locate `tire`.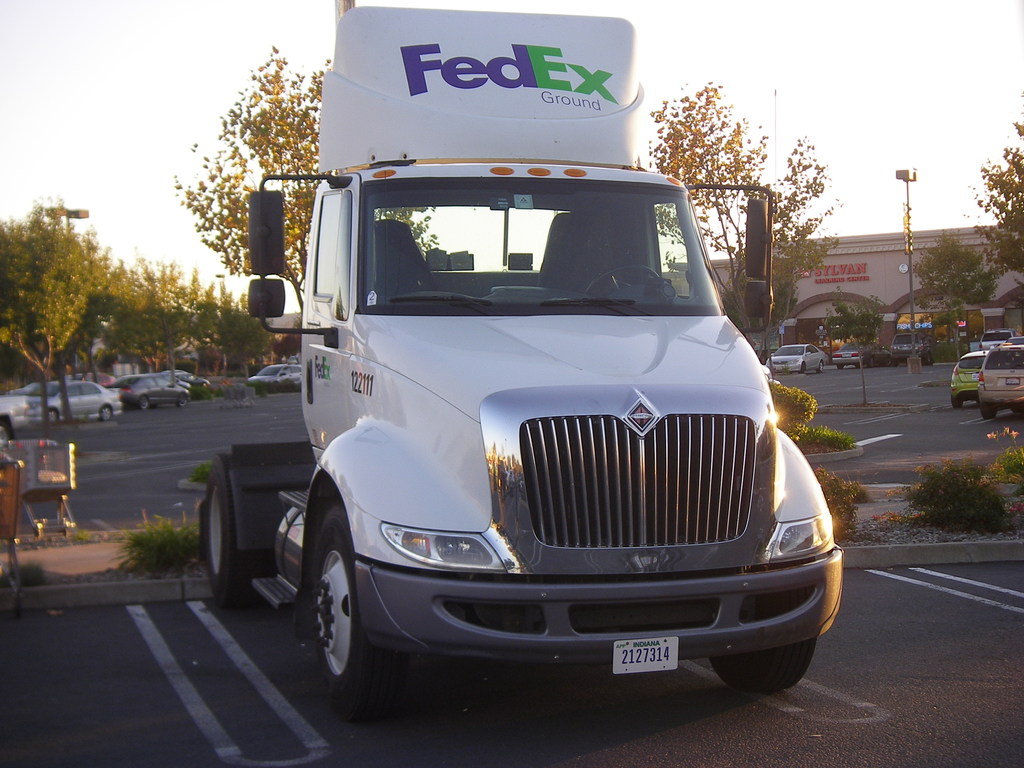
Bounding box: crop(302, 499, 413, 723).
